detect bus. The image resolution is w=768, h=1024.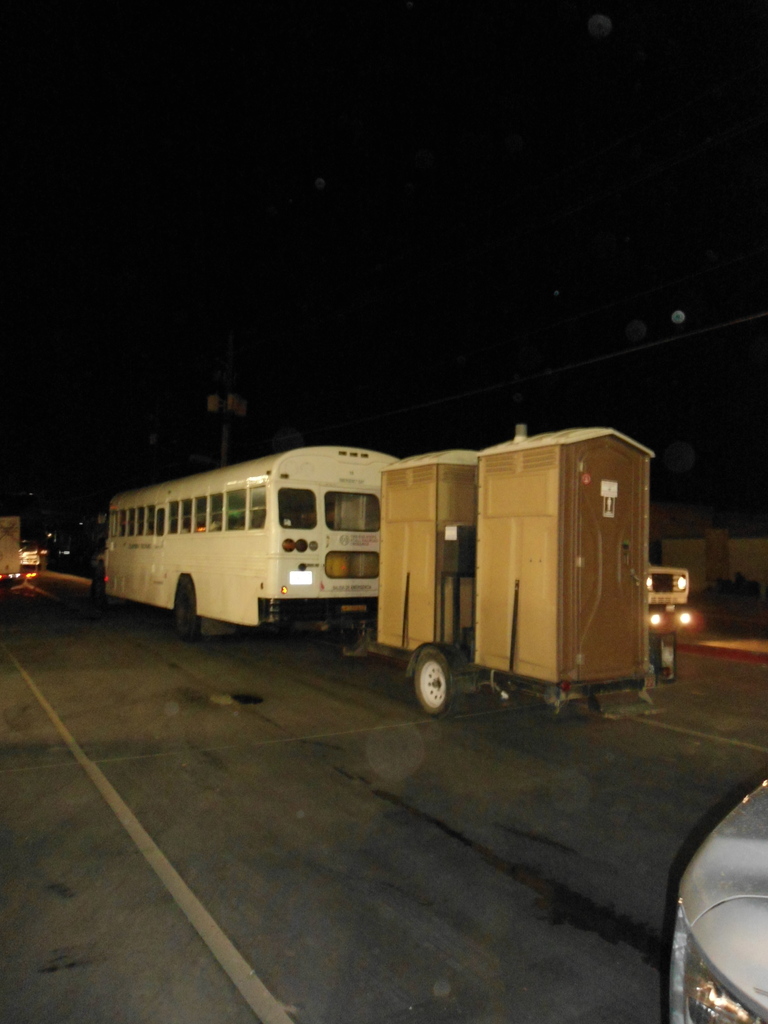
<region>107, 438, 397, 636</region>.
